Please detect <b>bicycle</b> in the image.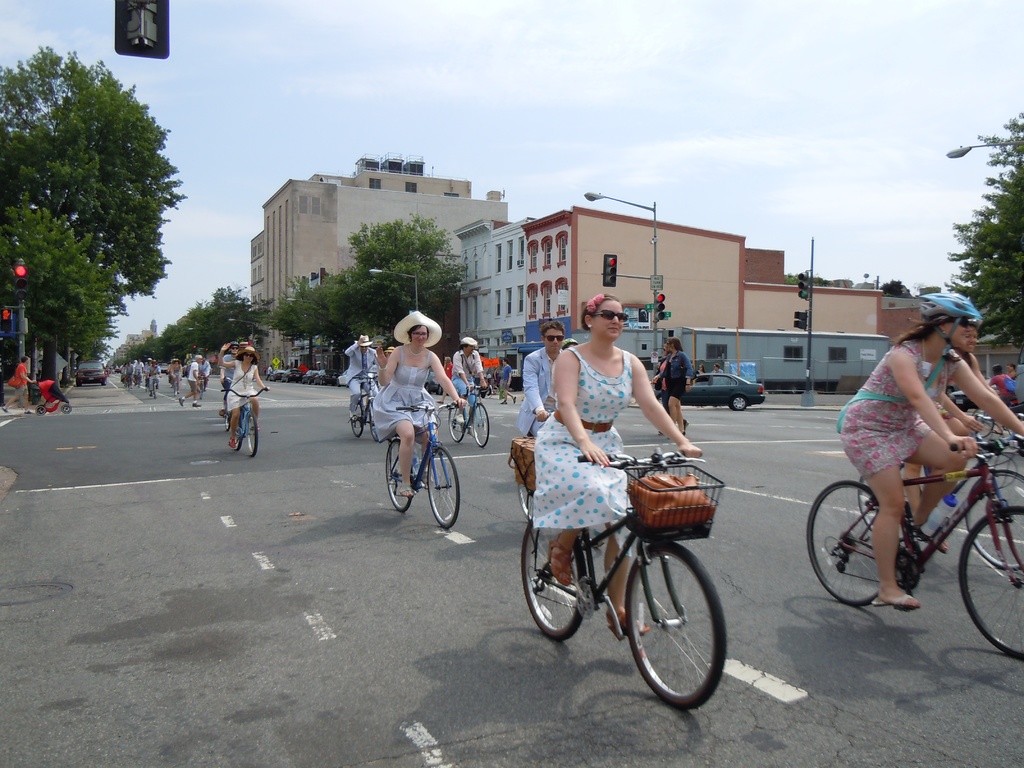
444,380,492,448.
